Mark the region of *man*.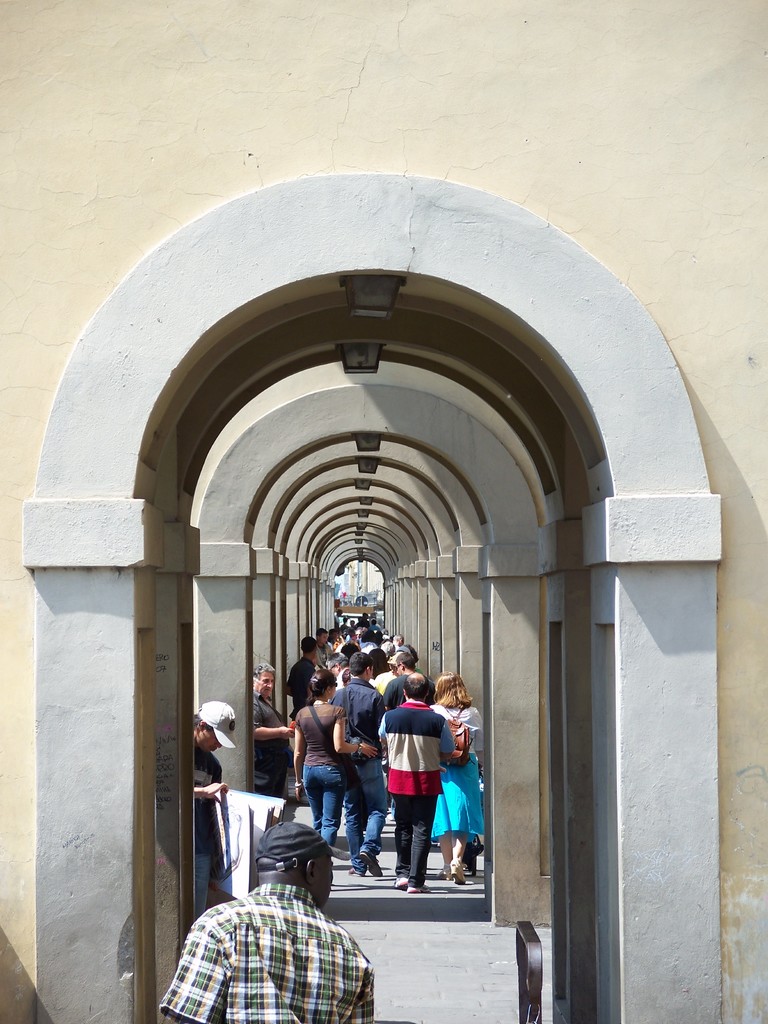
Region: bbox=[317, 622, 339, 673].
